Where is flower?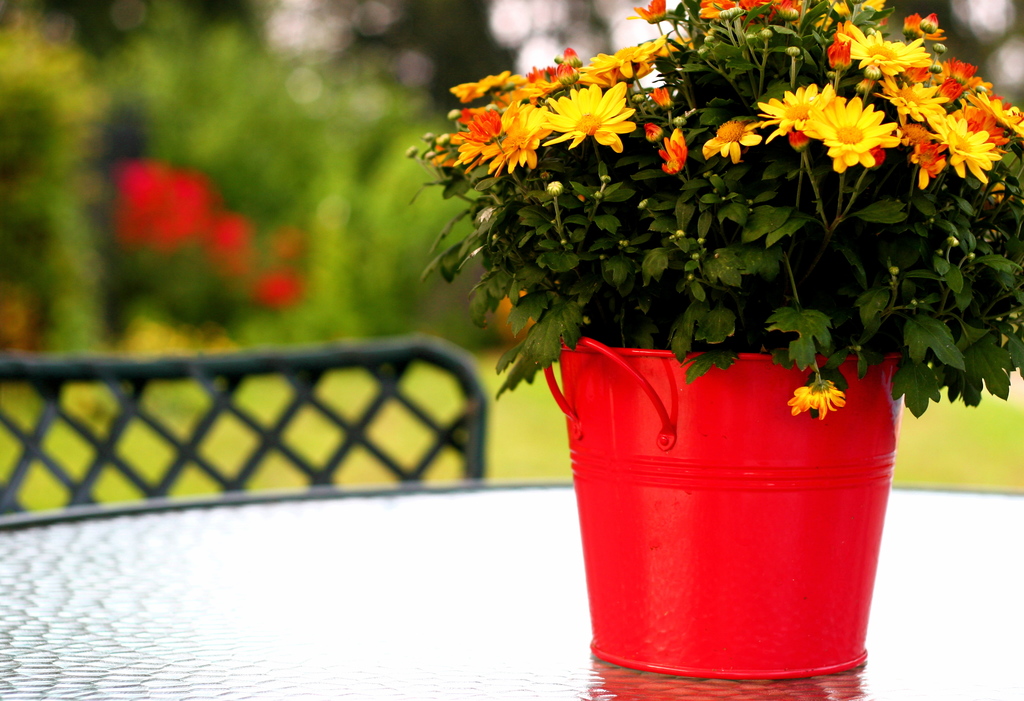
(788, 379, 845, 424).
